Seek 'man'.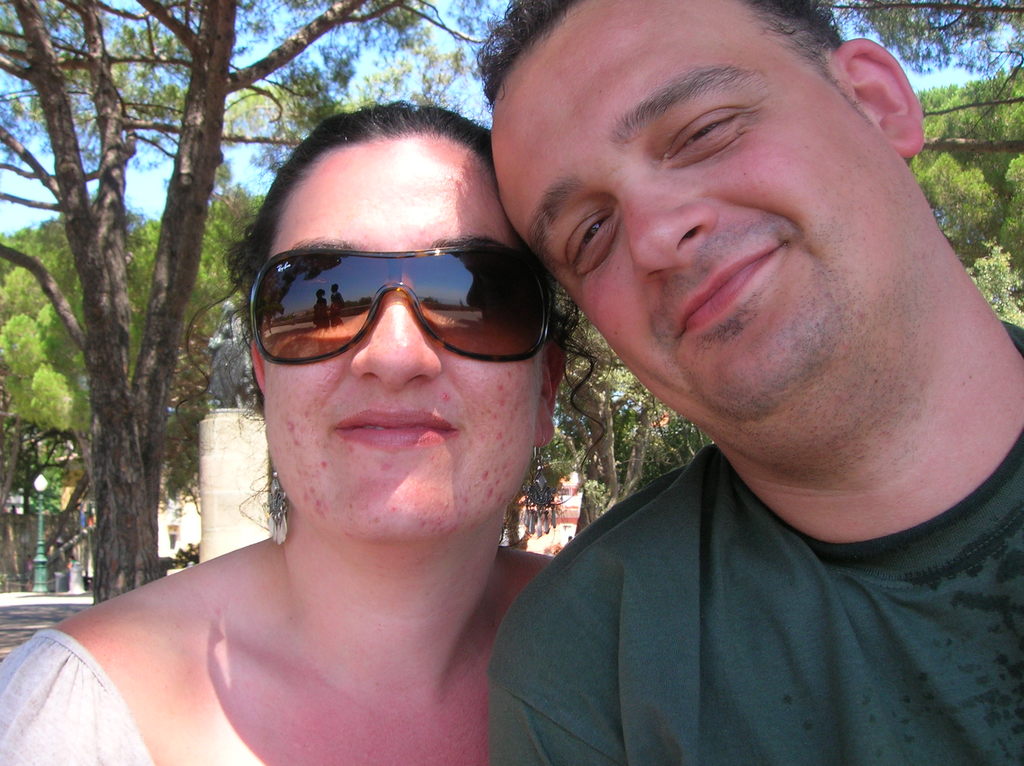
left=437, top=0, right=1023, bottom=746.
